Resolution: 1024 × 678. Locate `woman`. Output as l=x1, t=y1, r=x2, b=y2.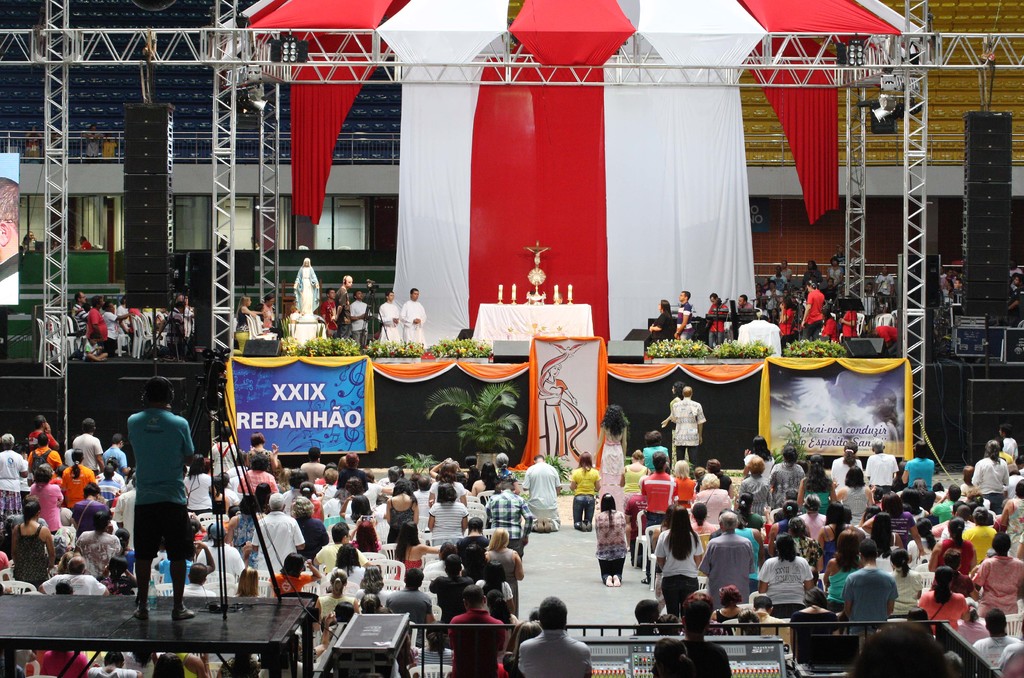
l=970, t=440, r=1010, b=515.
